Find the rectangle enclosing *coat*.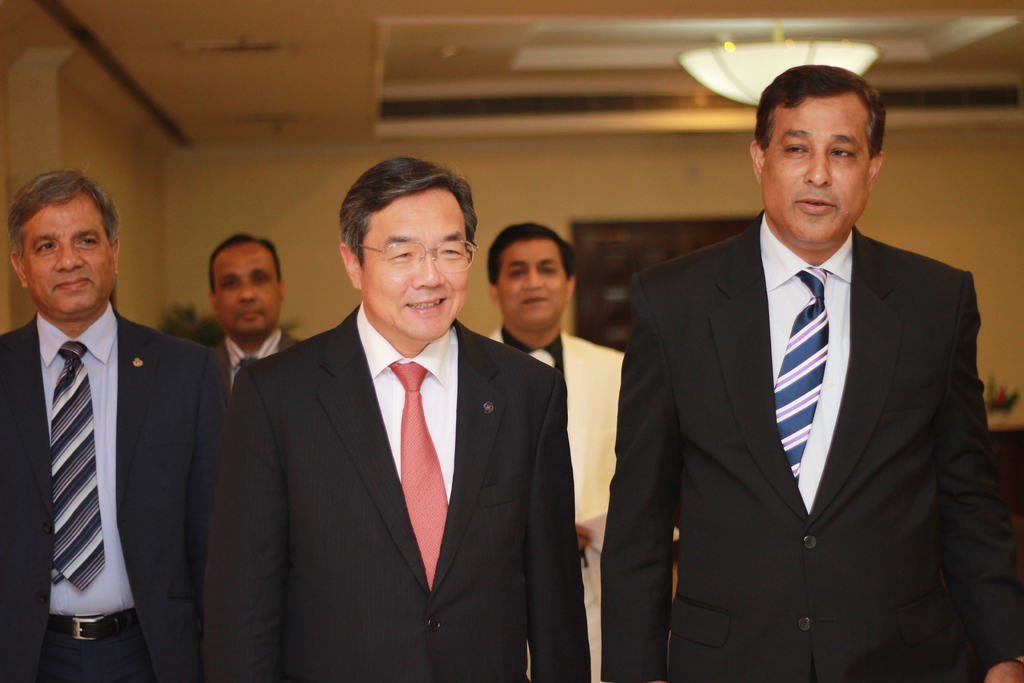
0 293 229 682.
